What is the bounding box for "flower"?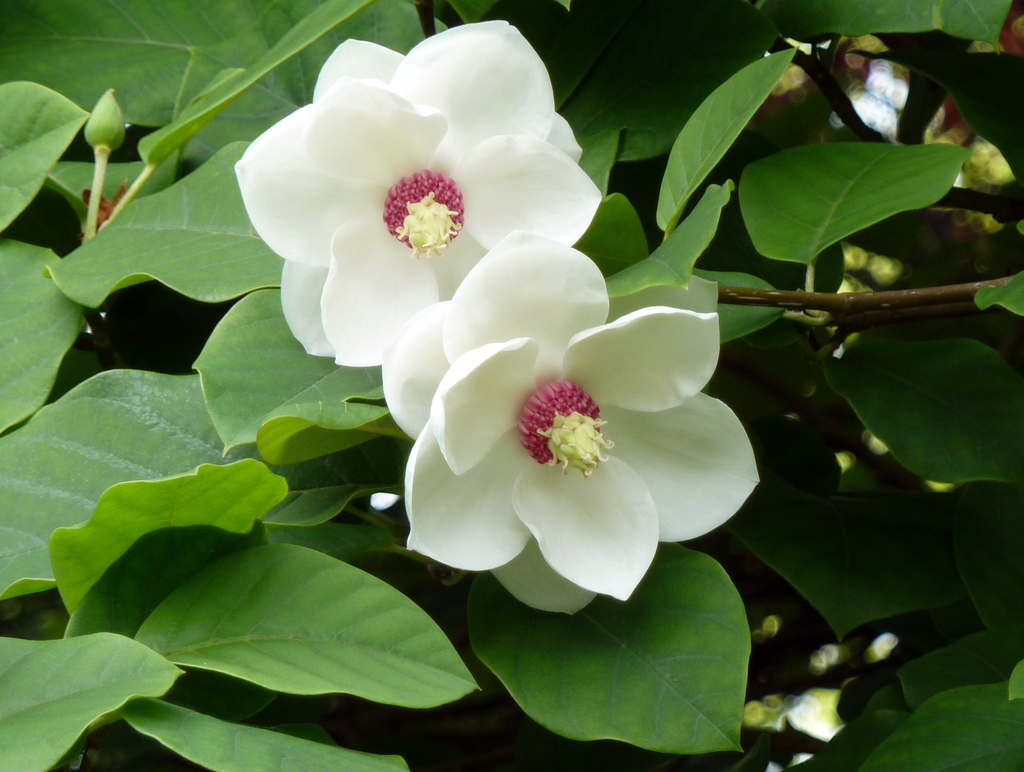
{"x1": 235, "y1": 15, "x2": 605, "y2": 368}.
